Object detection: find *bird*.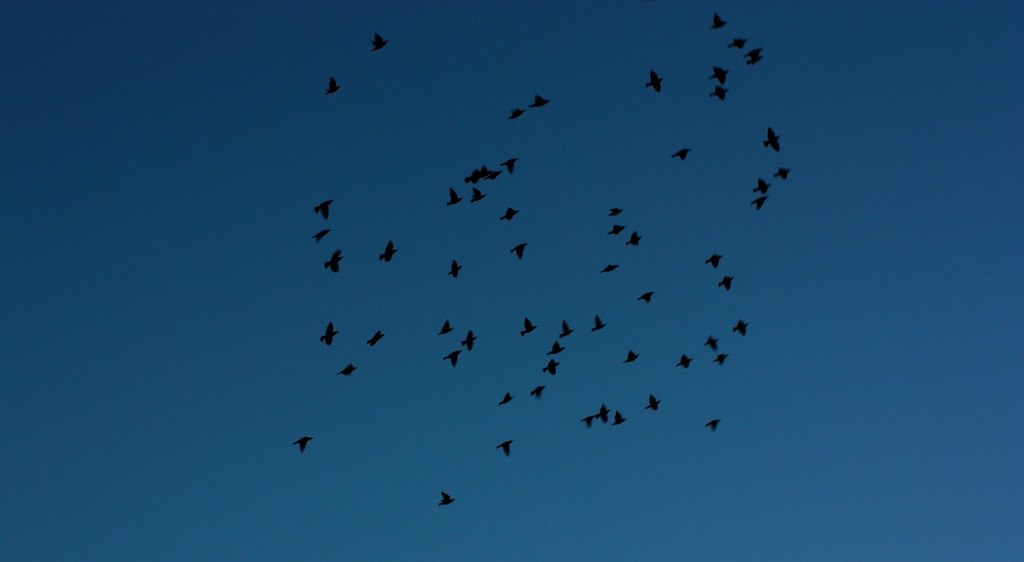
select_region(705, 75, 730, 101).
